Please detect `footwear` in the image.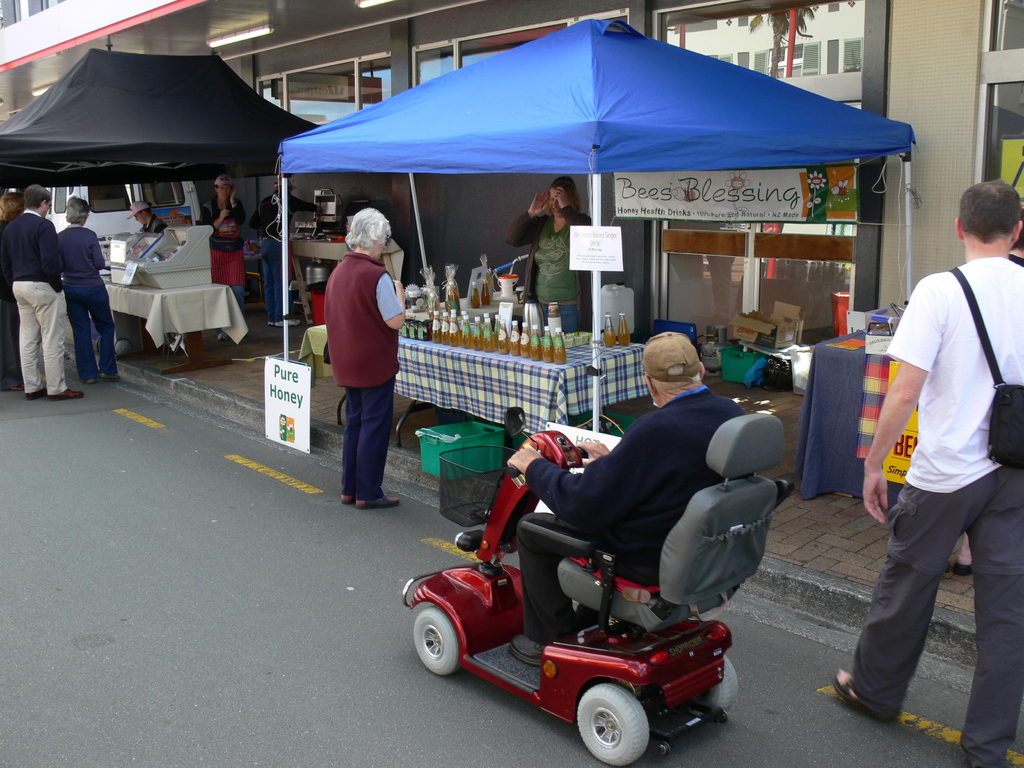
[22, 383, 43, 400].
